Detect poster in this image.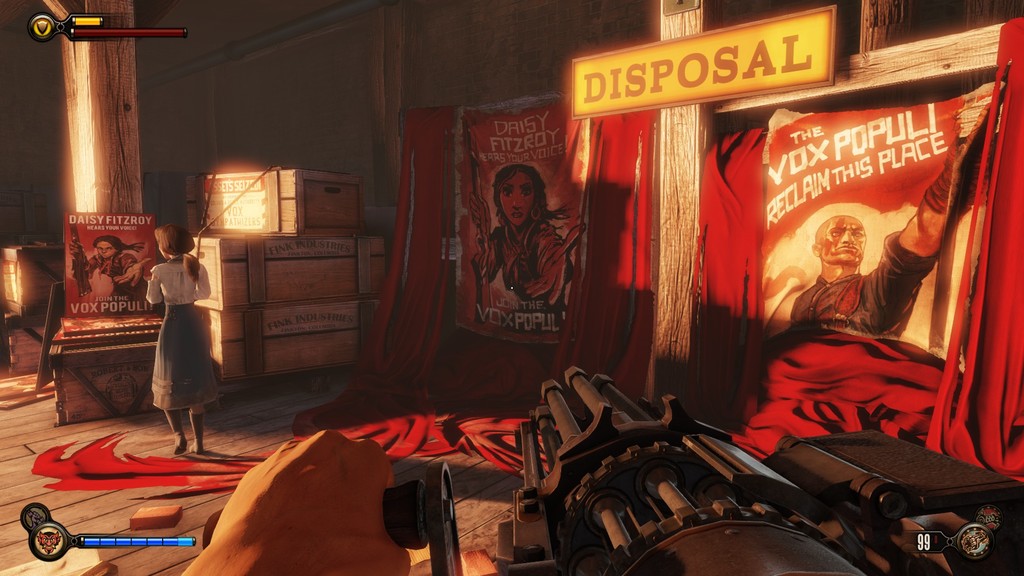
Detection: (203, 170, 273, 231).
